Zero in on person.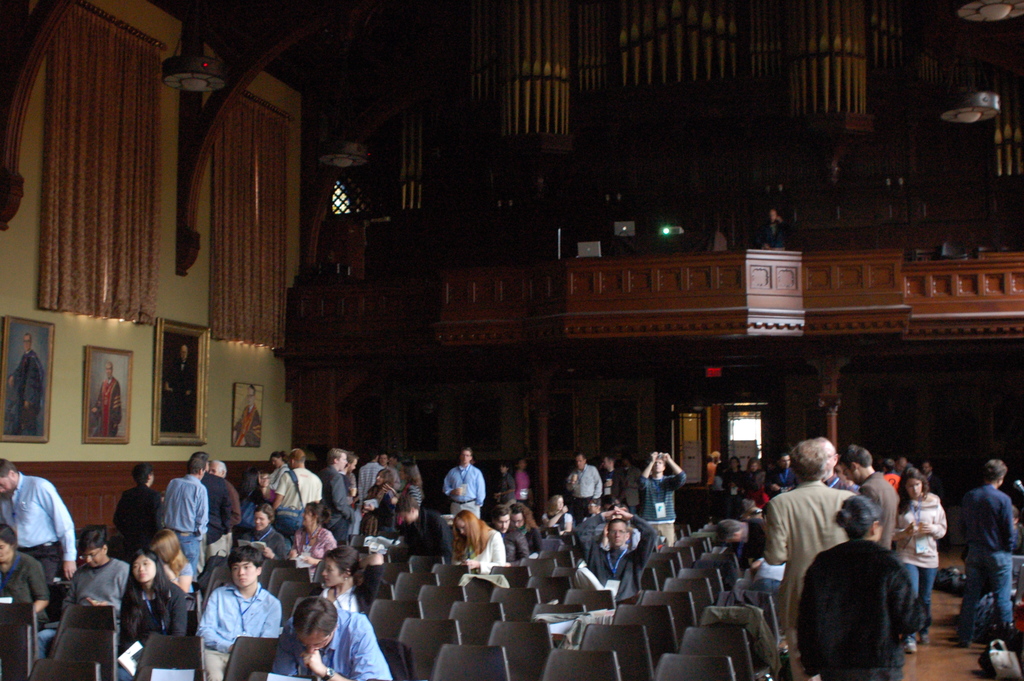
Zeroed in: detection(0, 454, 81, 582).
